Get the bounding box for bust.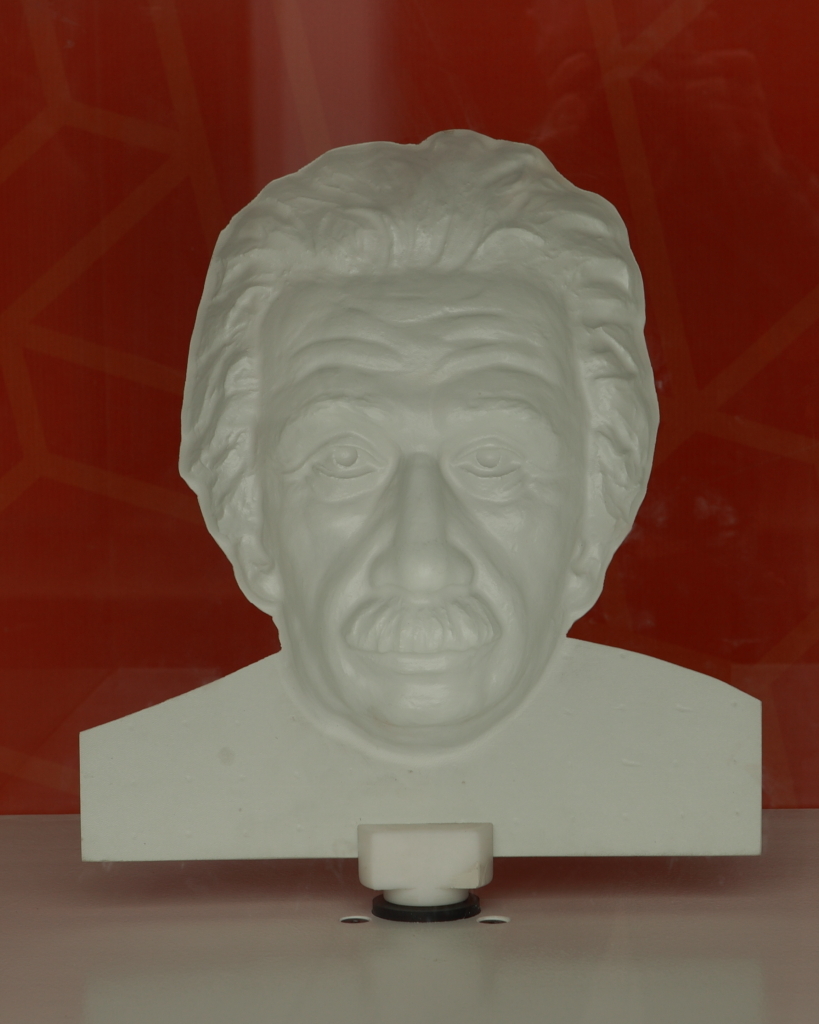
box(74, 122, 766, 861).
